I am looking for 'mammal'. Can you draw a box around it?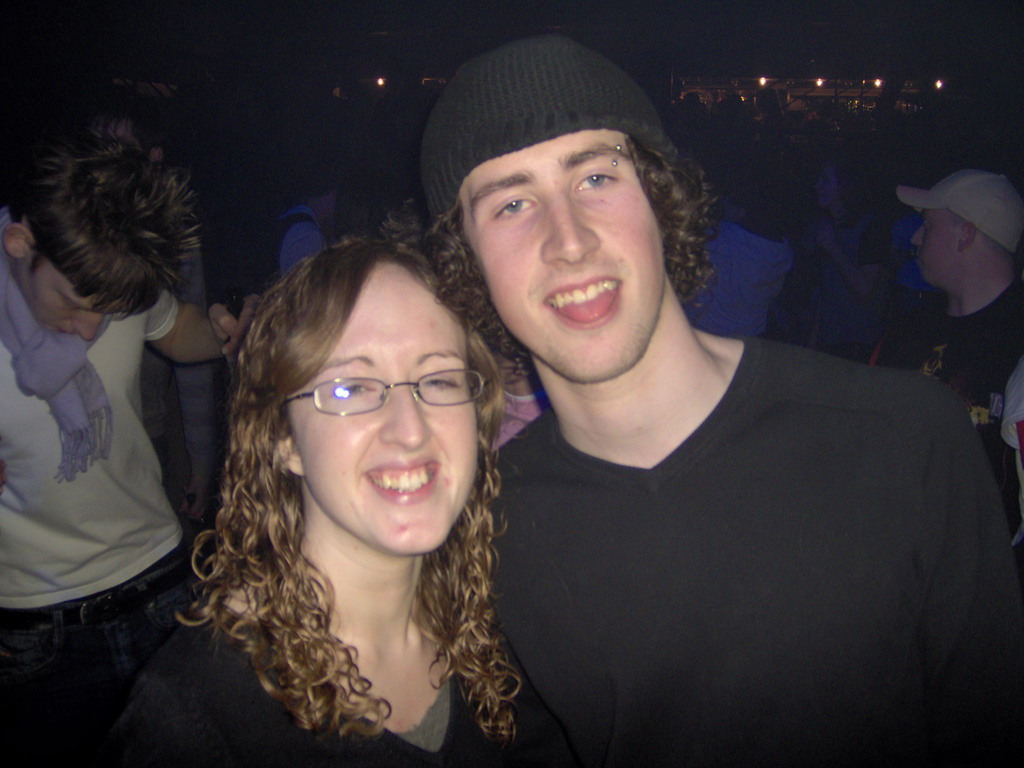
Sure, the bounding box is Rect(80, 102, 215, 543).
